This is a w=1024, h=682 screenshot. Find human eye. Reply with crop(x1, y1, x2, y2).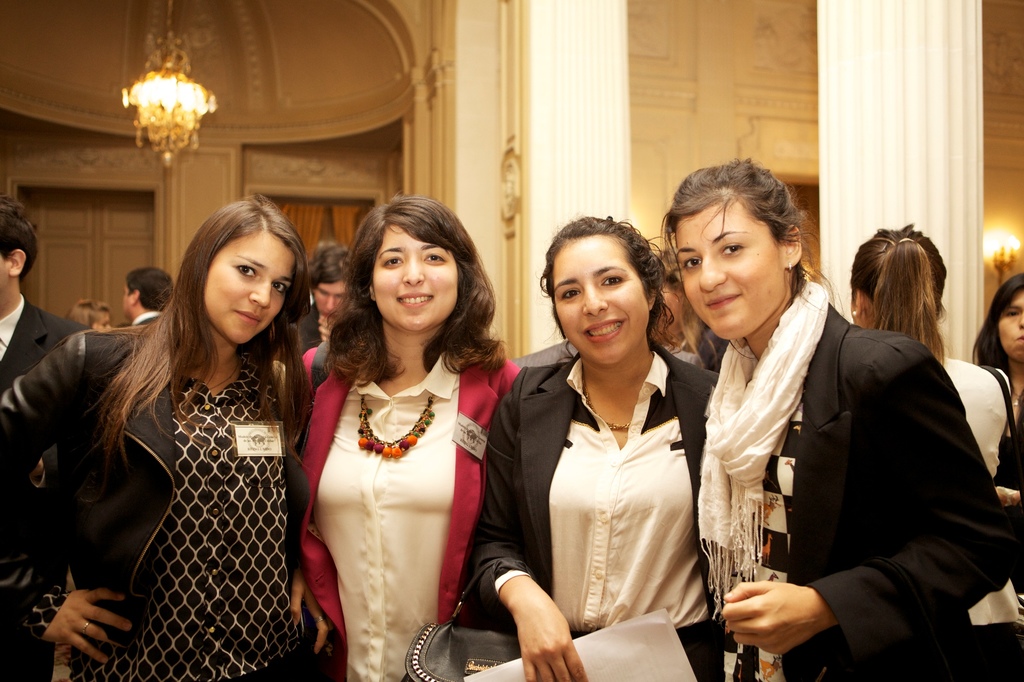
crop(558, 287, 580, 301).
